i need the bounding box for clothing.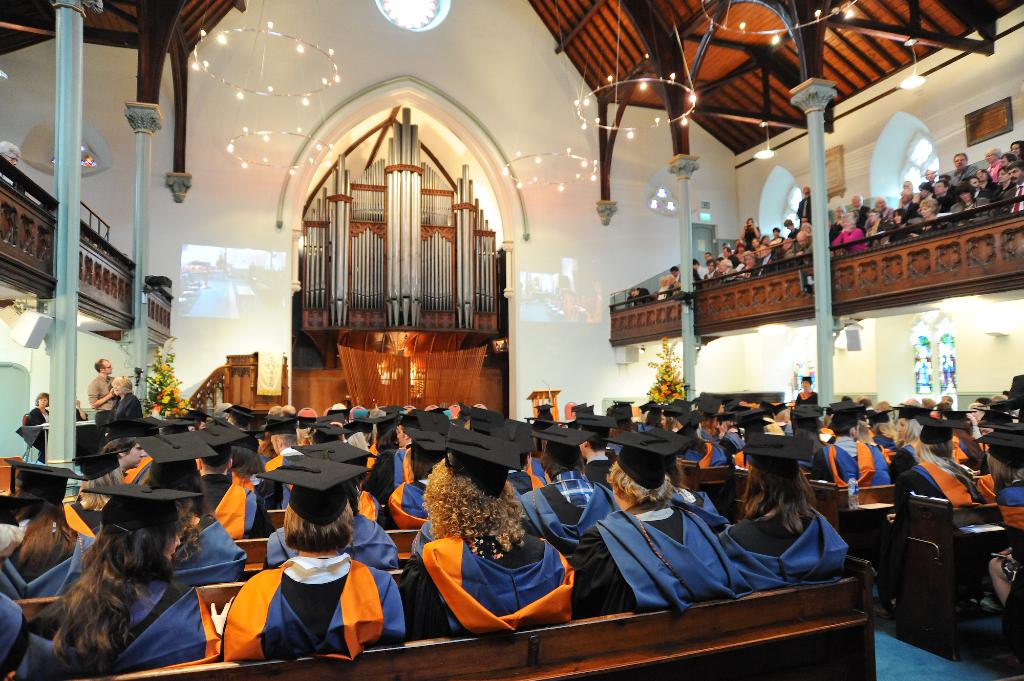
Here it is: box(20, 406, 56, 450).
